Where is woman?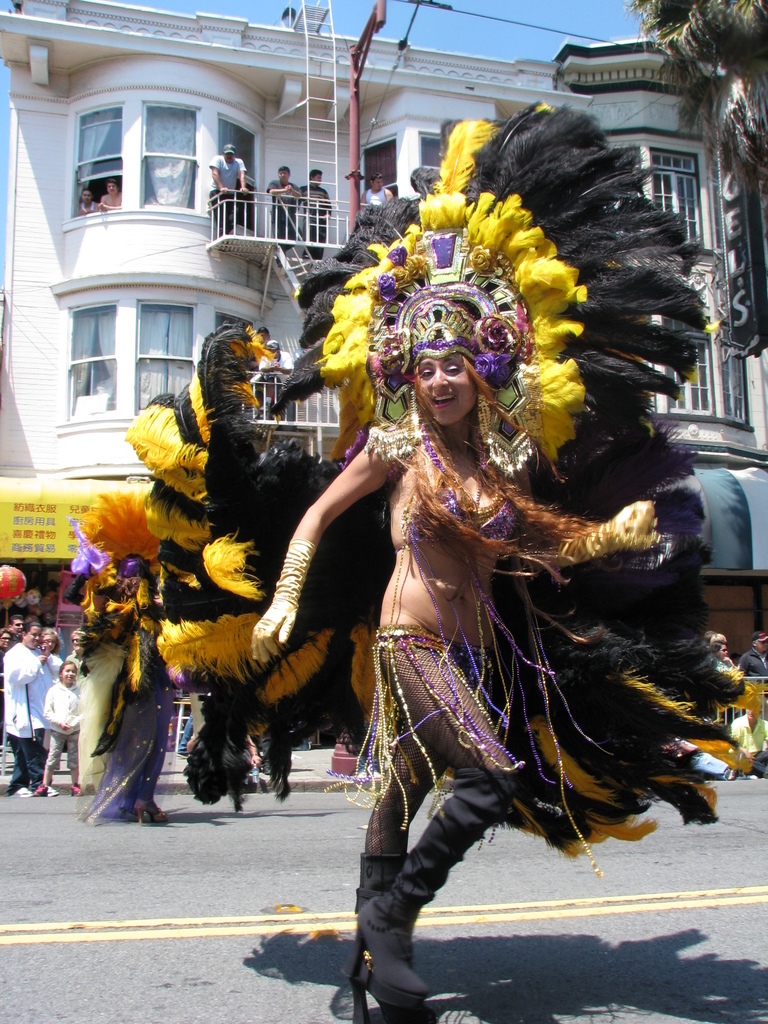
box(36, 634, 54, 655).
